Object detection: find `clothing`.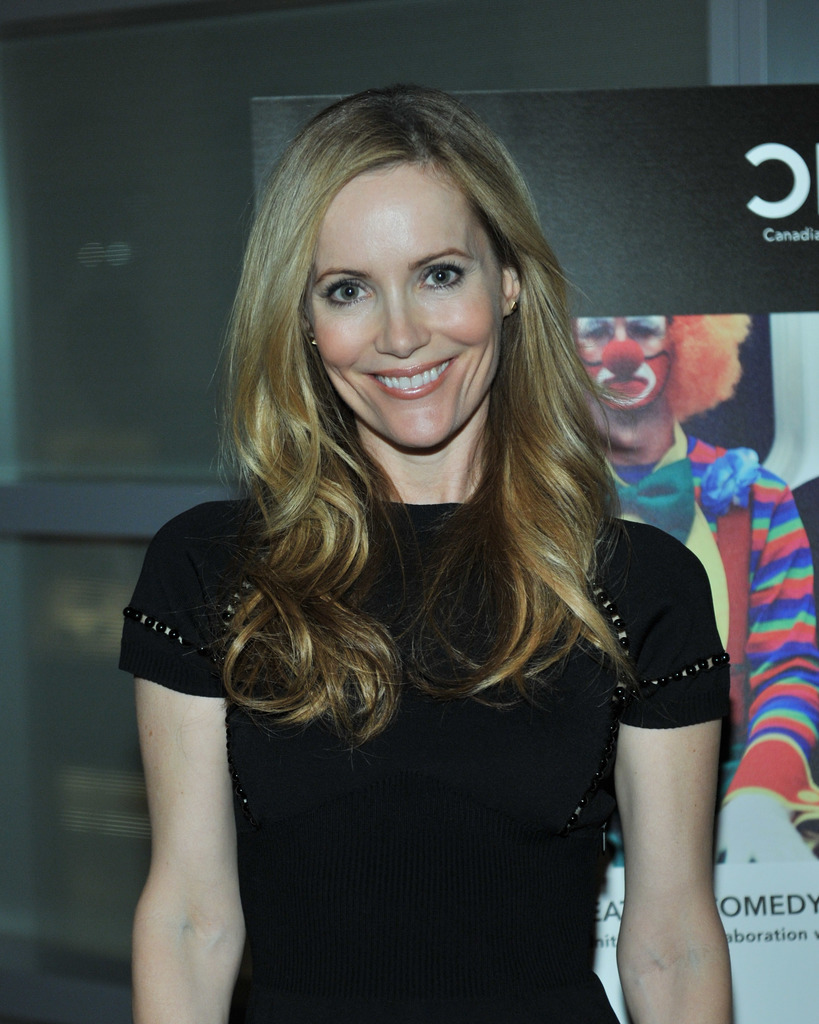
(x1=608, y1=419, x2=818, y2=868).
